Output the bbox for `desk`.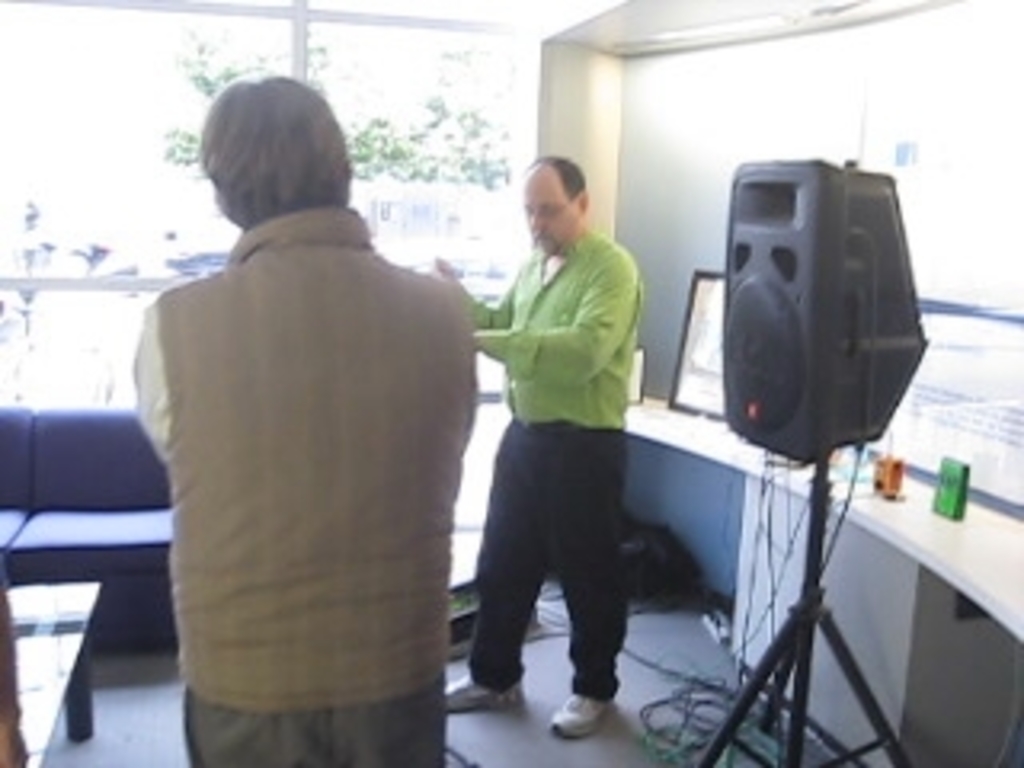
(left=624, top=397, right=1021, bottom=765).
